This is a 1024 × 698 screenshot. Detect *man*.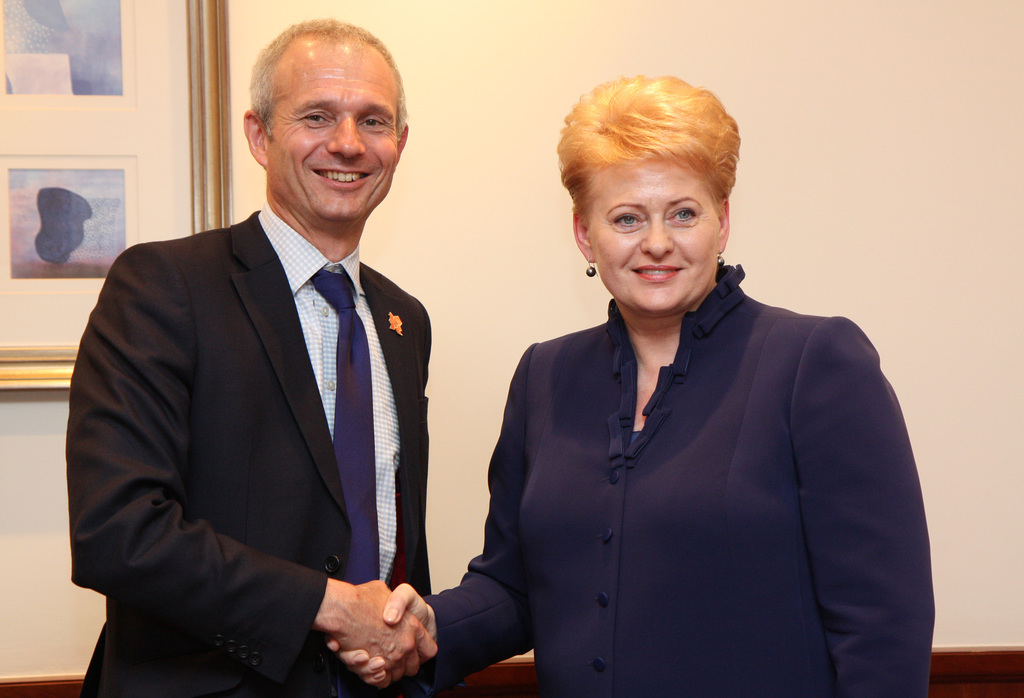
(88, 38, 440, 697).
